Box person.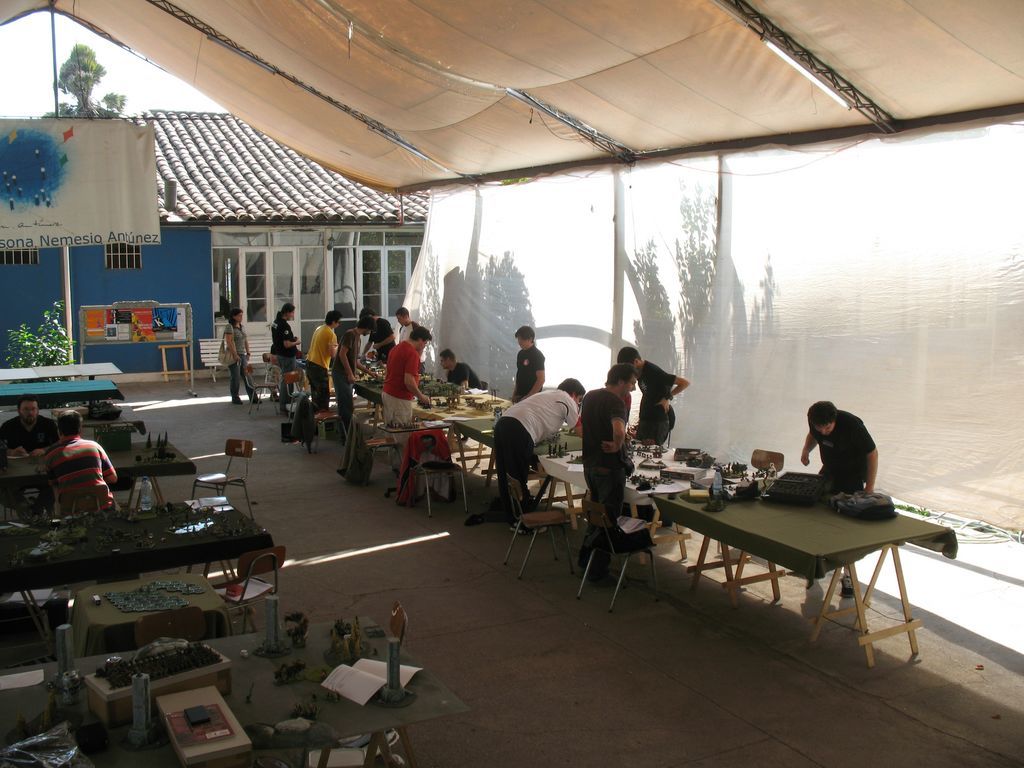
[513,325,545,406].
